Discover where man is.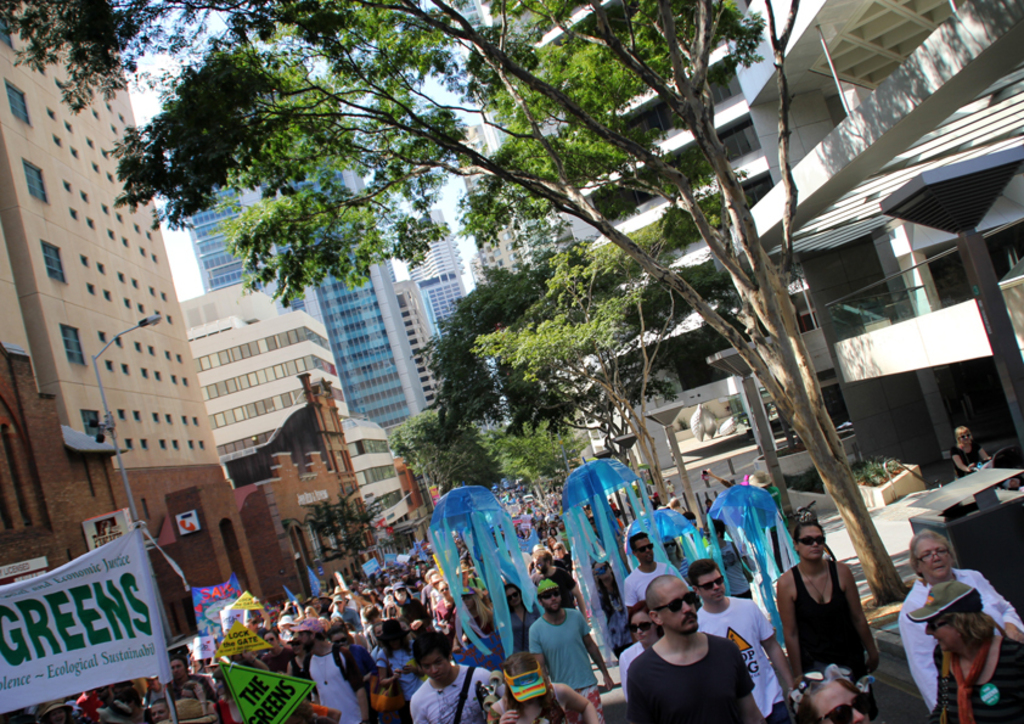
Discovered at [547, 522, 564, 557].
